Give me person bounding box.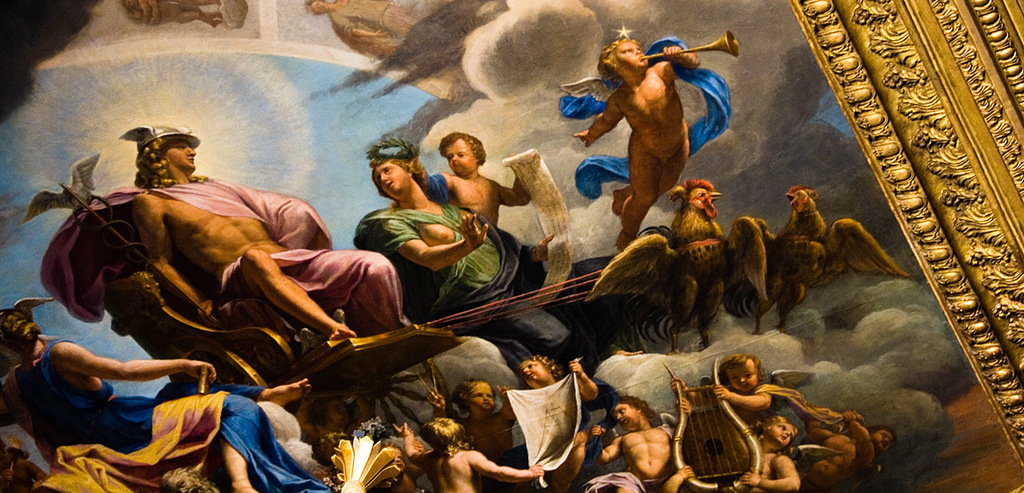
select_region(600, 393, 678, 491).
